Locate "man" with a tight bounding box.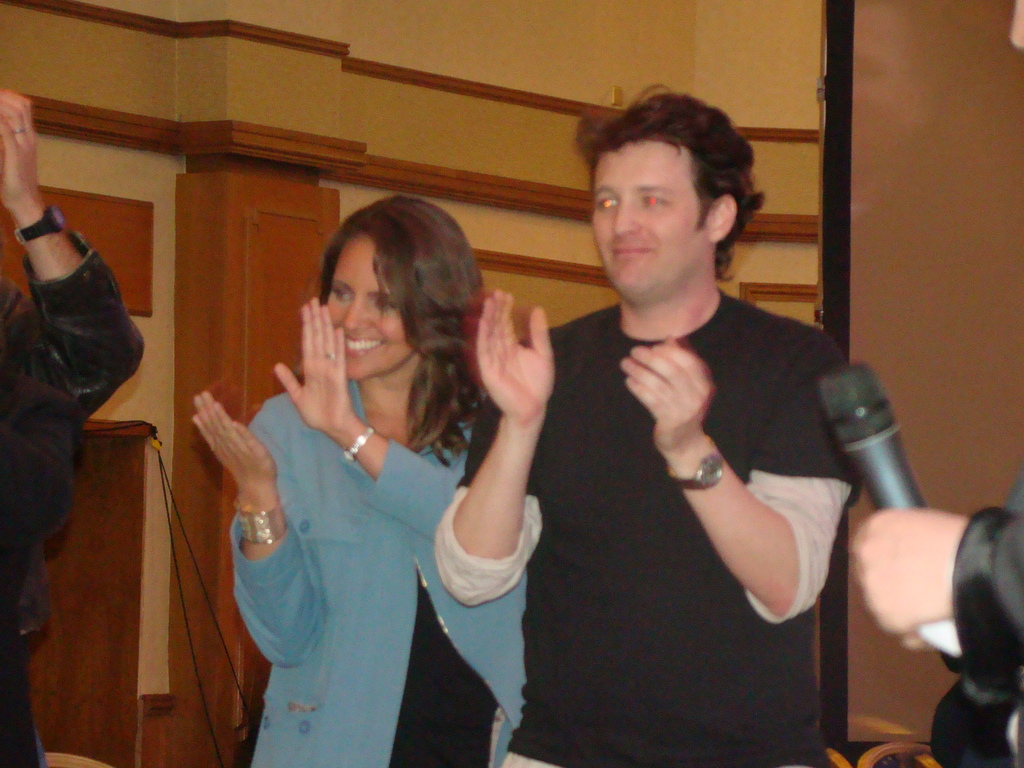
433 84 889 747.
